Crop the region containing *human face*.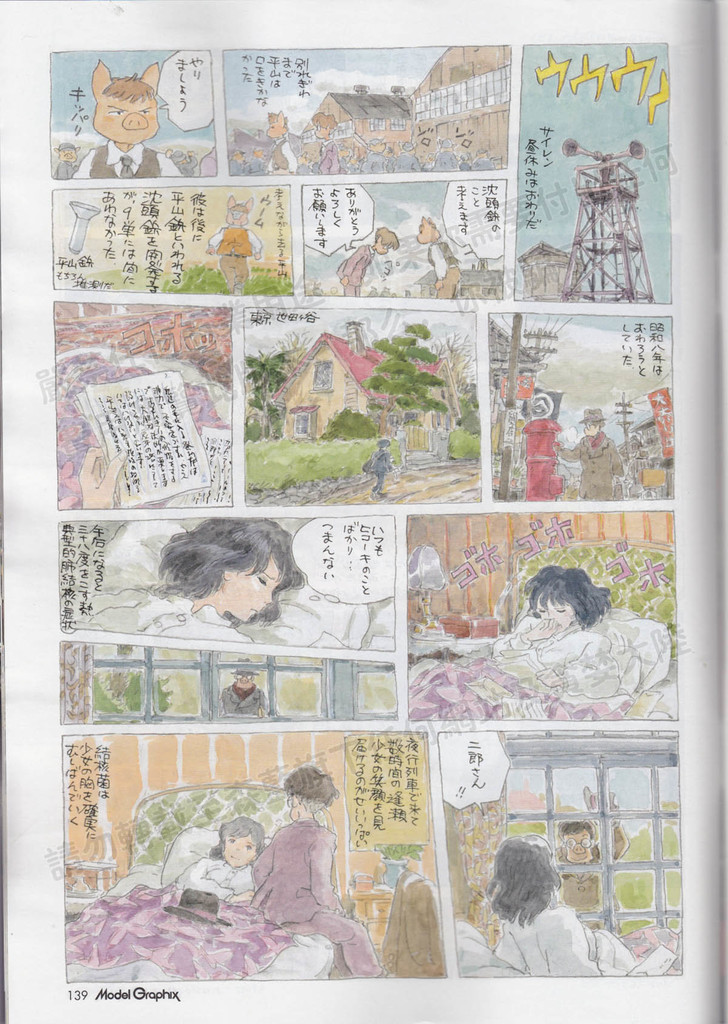
Crop region: 233, 153, 241, 164.
